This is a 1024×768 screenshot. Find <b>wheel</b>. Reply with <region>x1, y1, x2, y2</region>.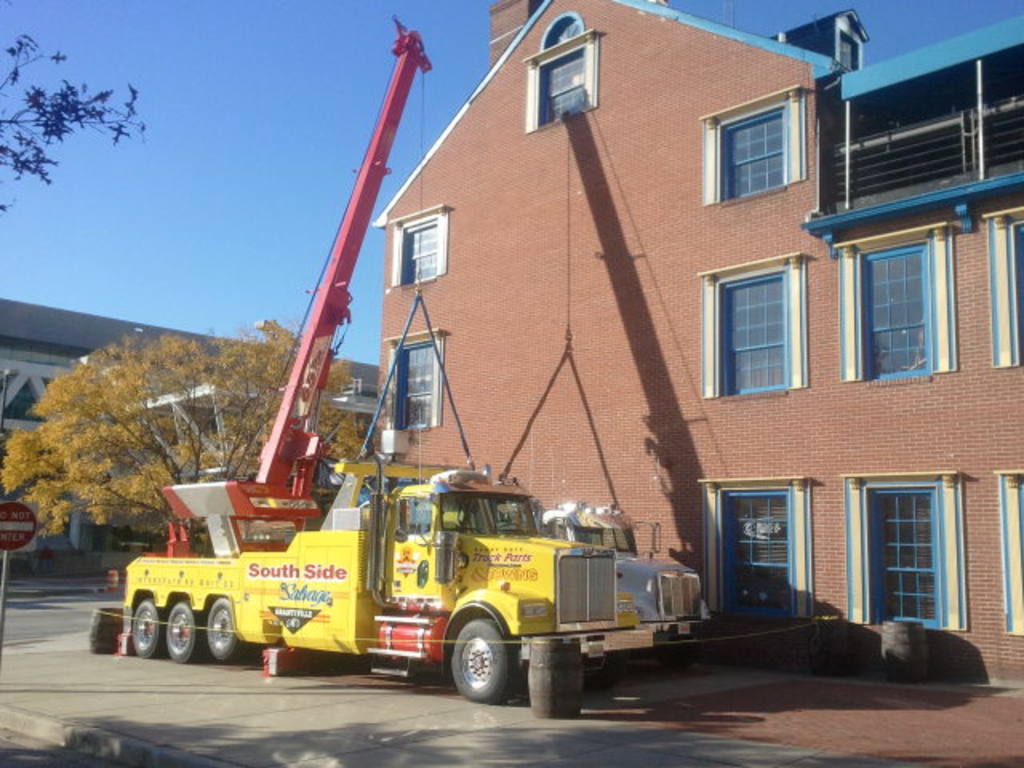
<region>200, 595, 234, 654</region>.
